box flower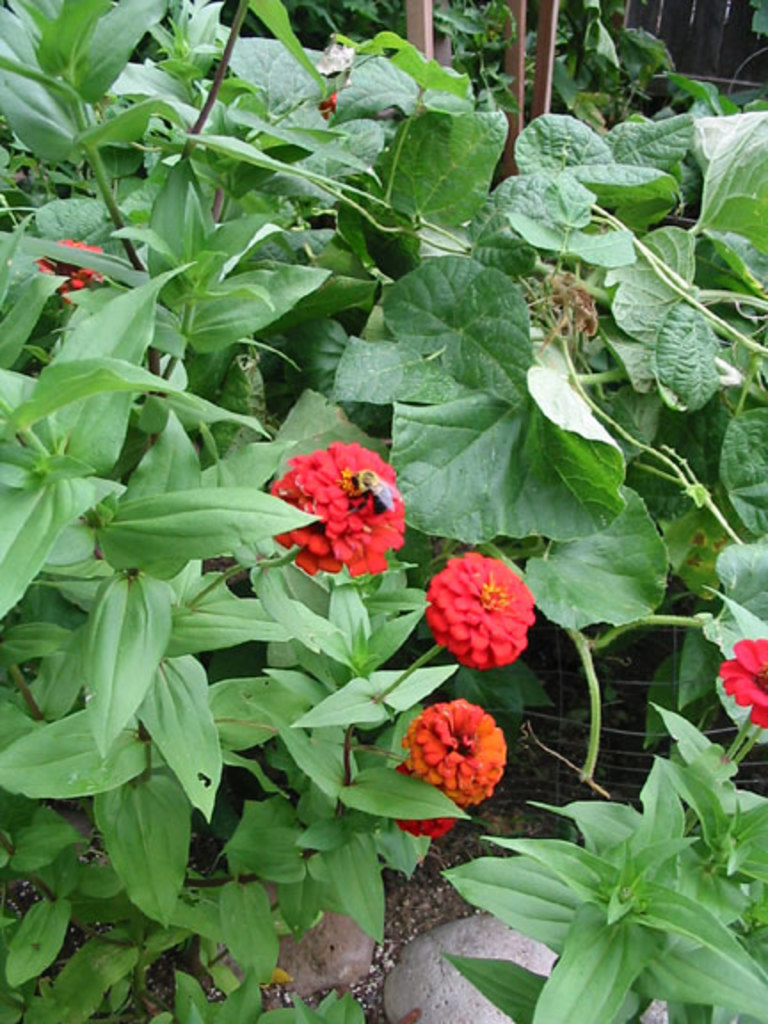
crop(425, 544, 537, 667)
